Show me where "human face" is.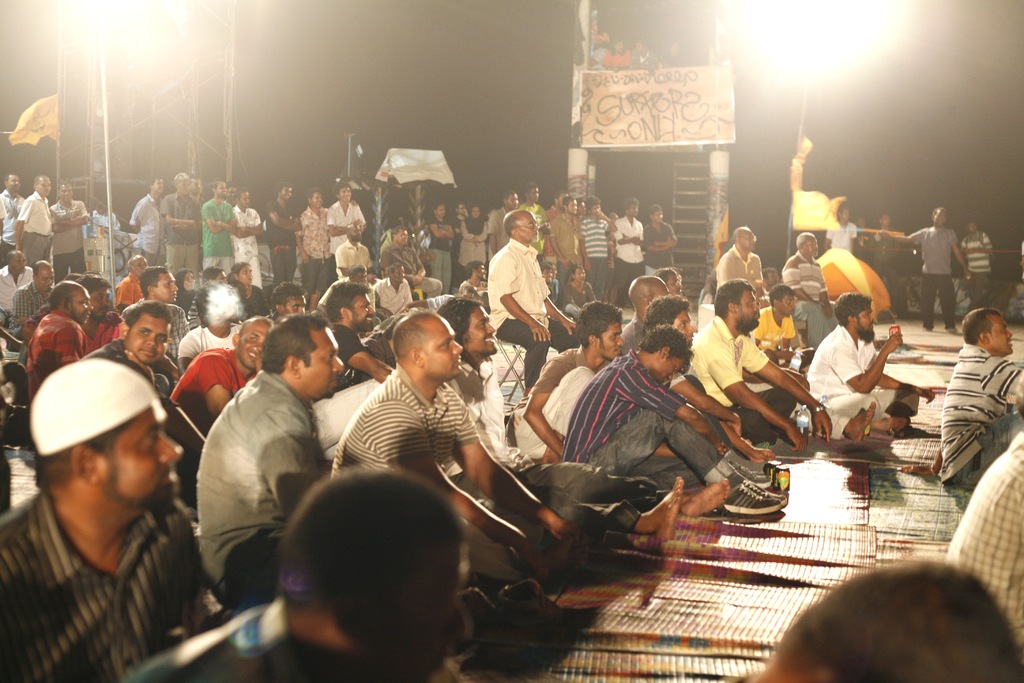
"human face" is at 240/265/254/284.
